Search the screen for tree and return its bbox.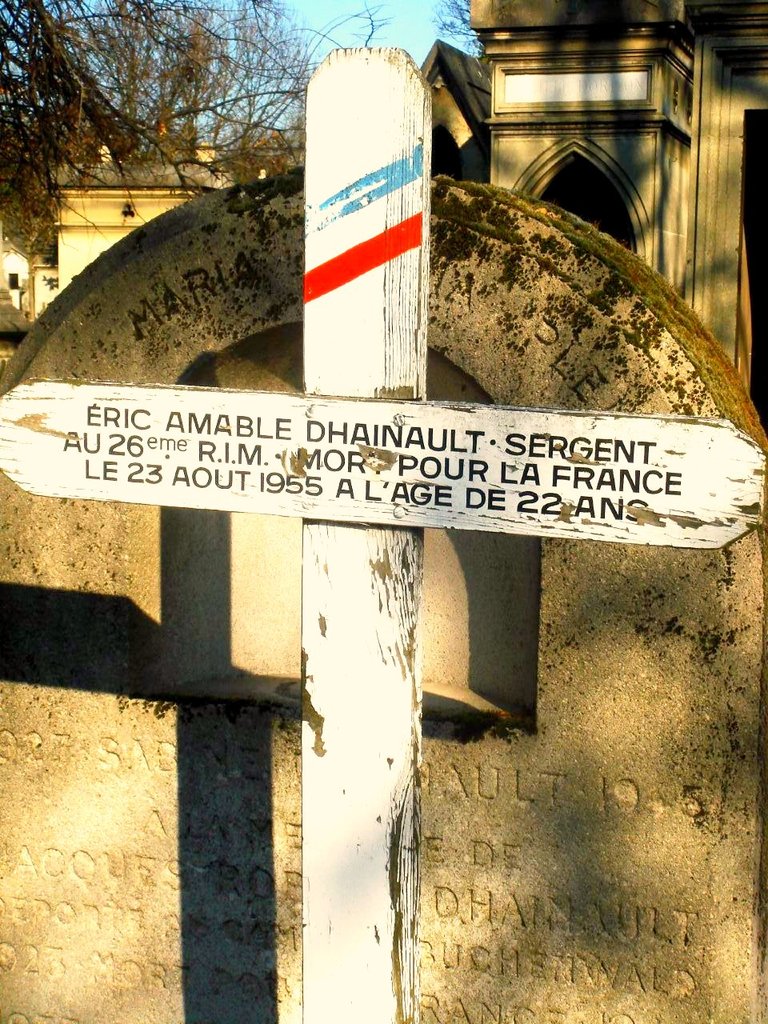
Found: x1=0, y1=0, x2=378, y2=246.
